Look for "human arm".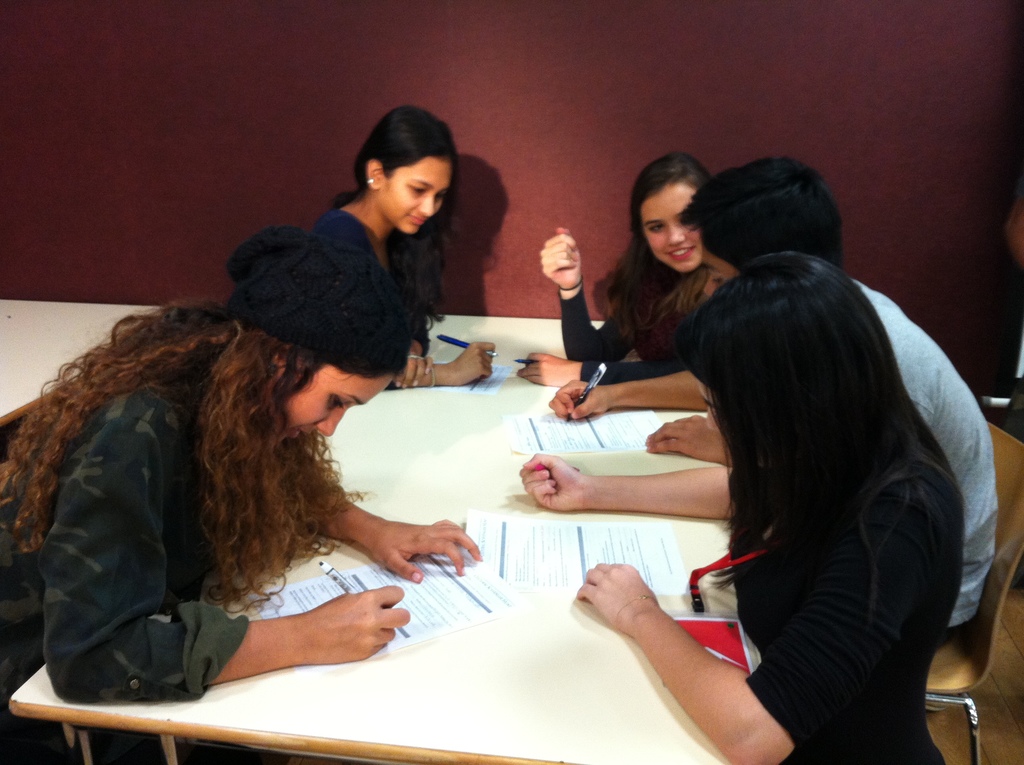
Found: x1=391, y1=323, x2=426, y2=388.
